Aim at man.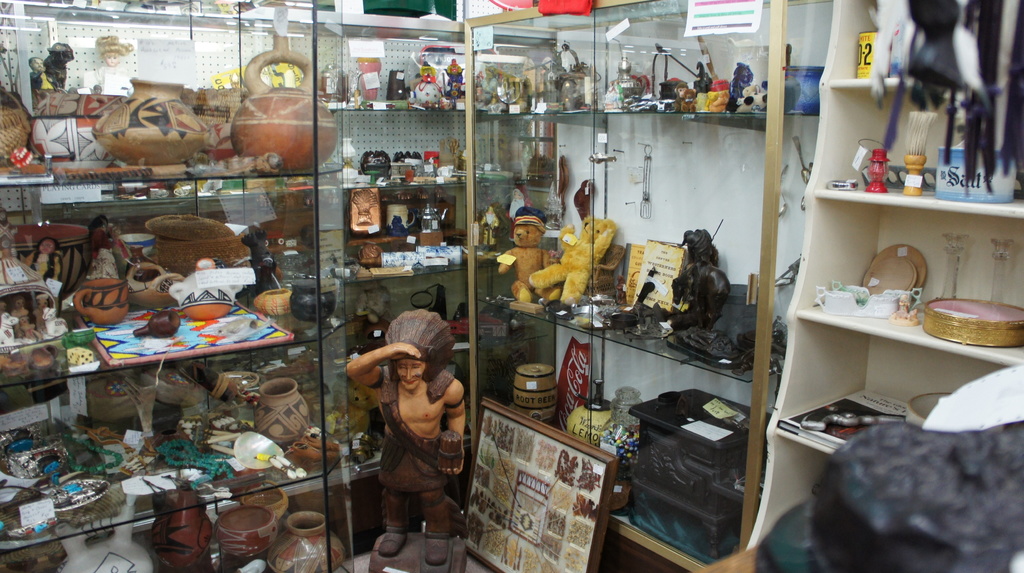
Aimed at rect(25, 50, 63, 92).
